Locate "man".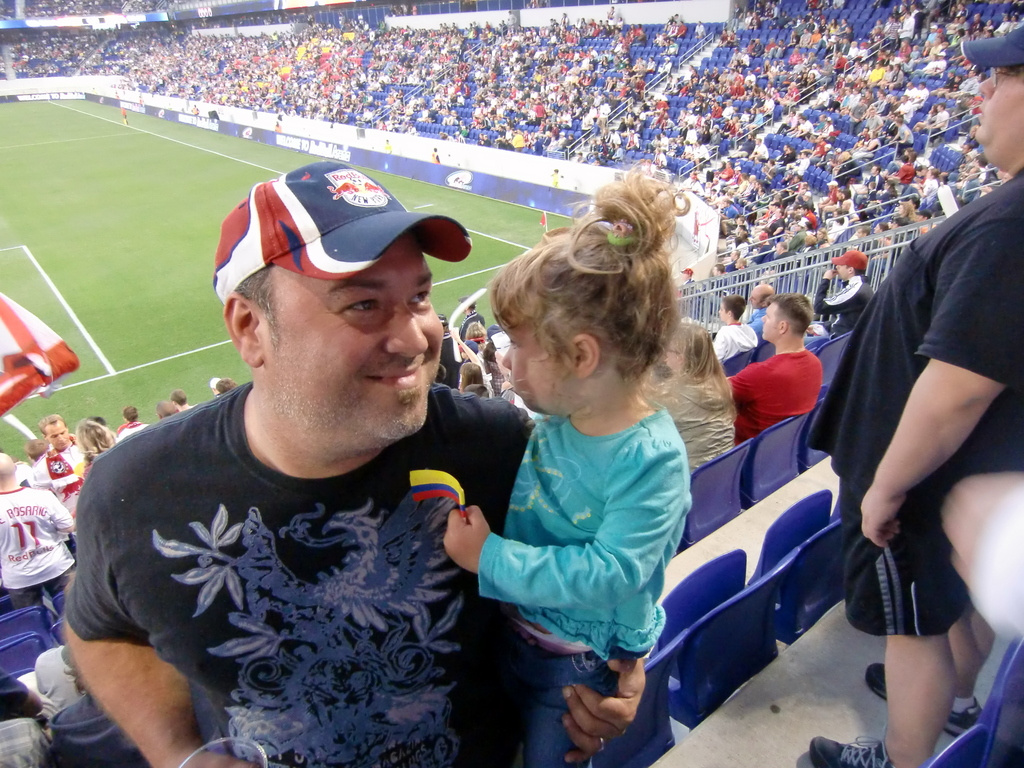
Bounding box: <region>170, 390, 189, 414</region>.
